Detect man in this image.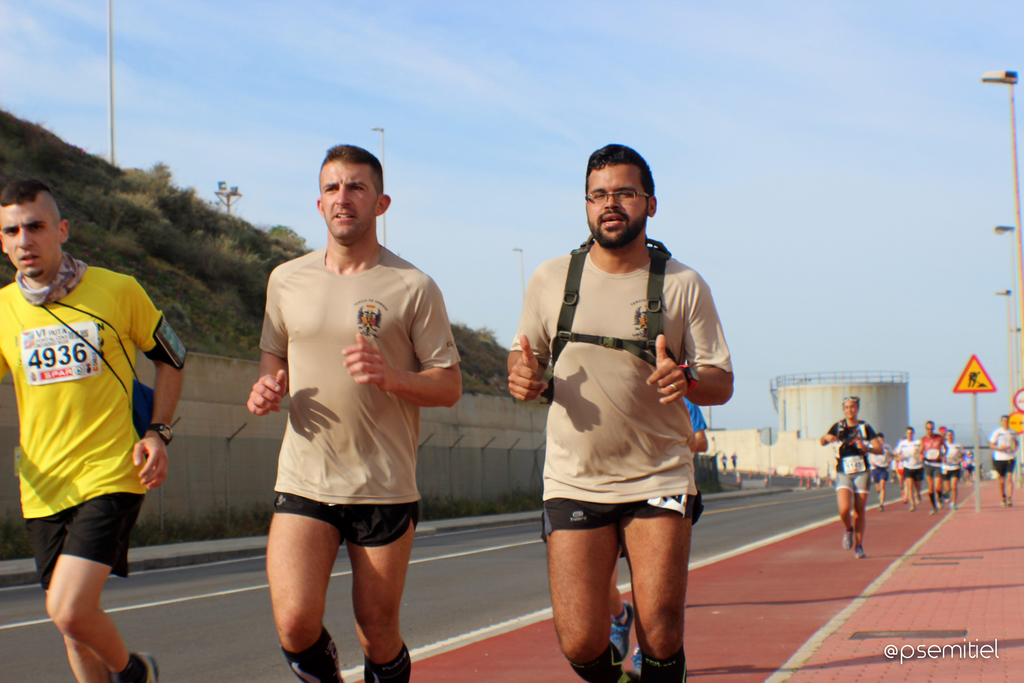
Detection: left=0, top=175, right=195, bottom=682.
